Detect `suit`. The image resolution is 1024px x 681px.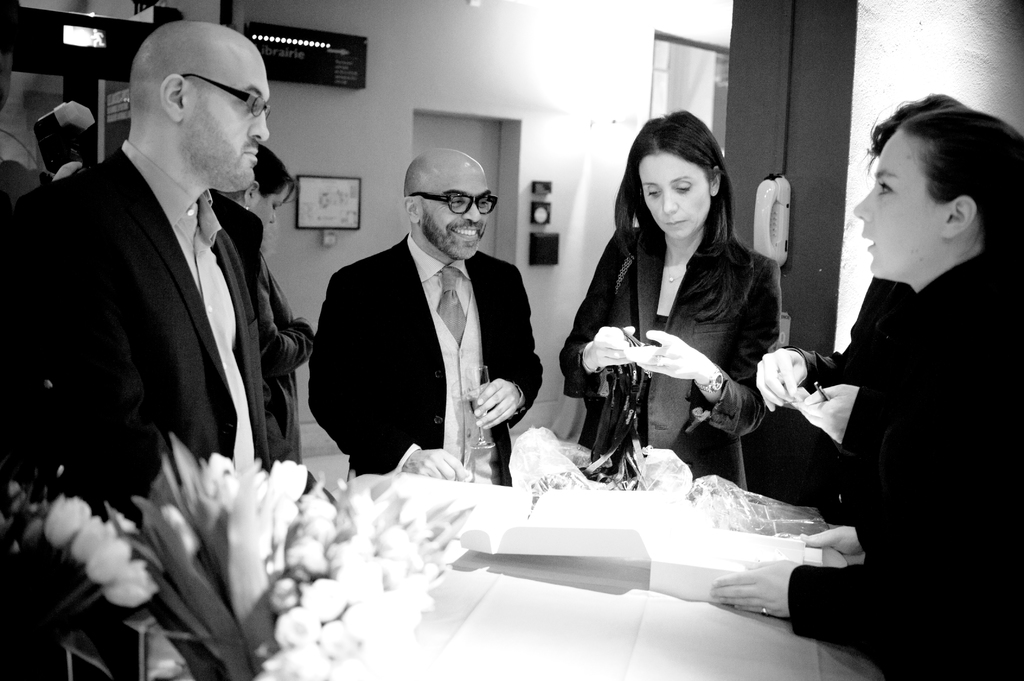
x1=294, y1=158, x2=557, y2=522.
